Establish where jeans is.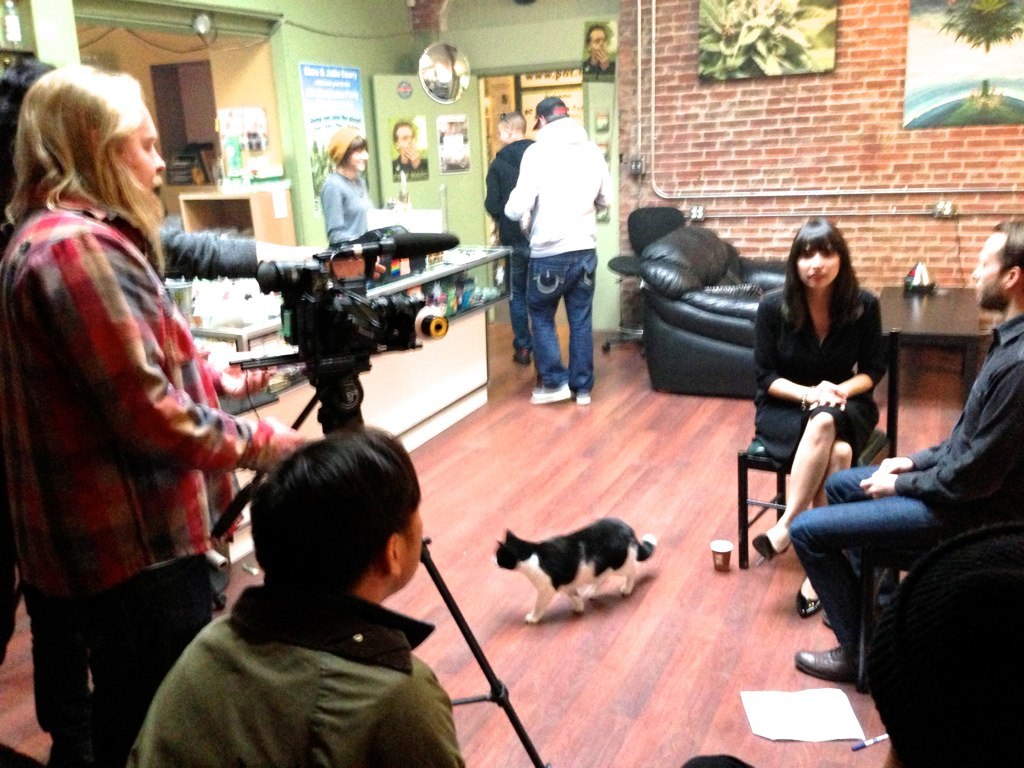
Established at [521,236,606,394].
